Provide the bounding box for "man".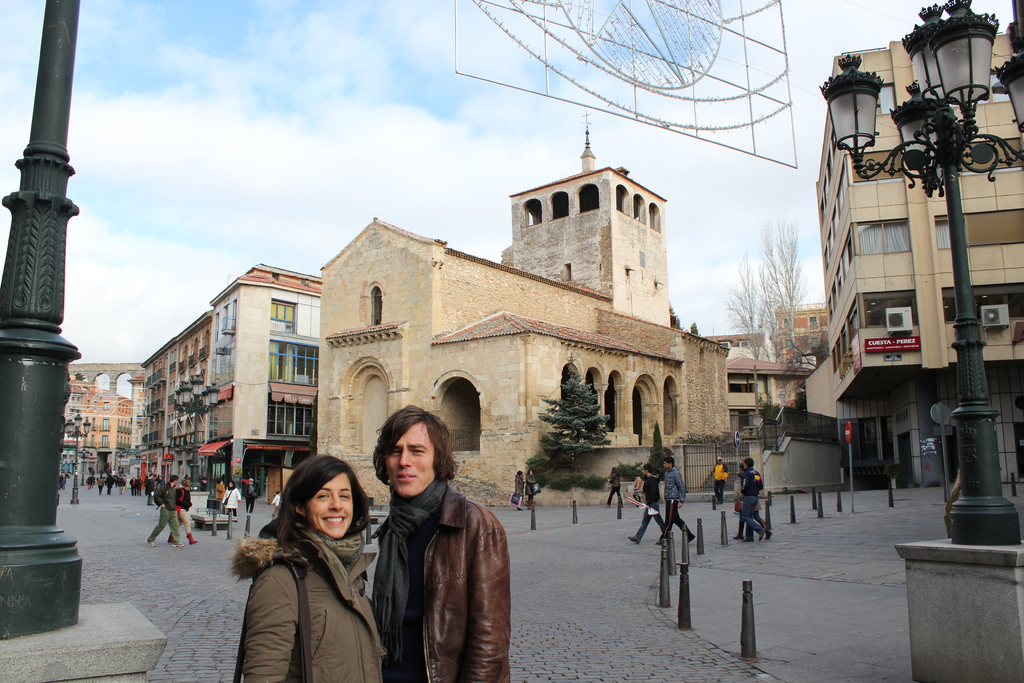
box=[147, 472, 182, 546].
